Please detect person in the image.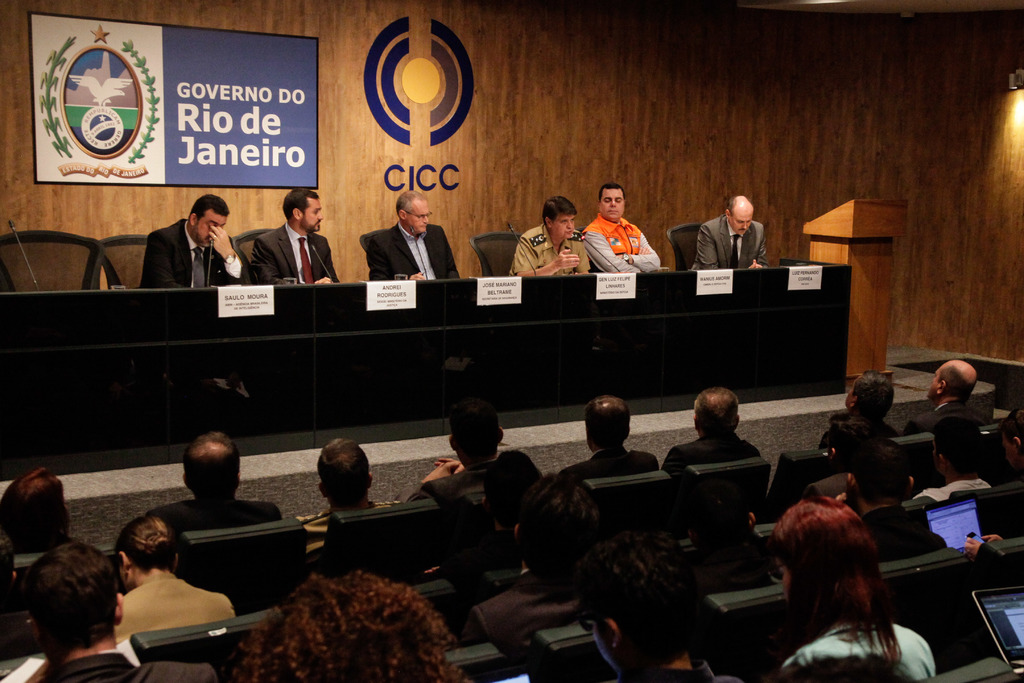
477 473 619 649.
